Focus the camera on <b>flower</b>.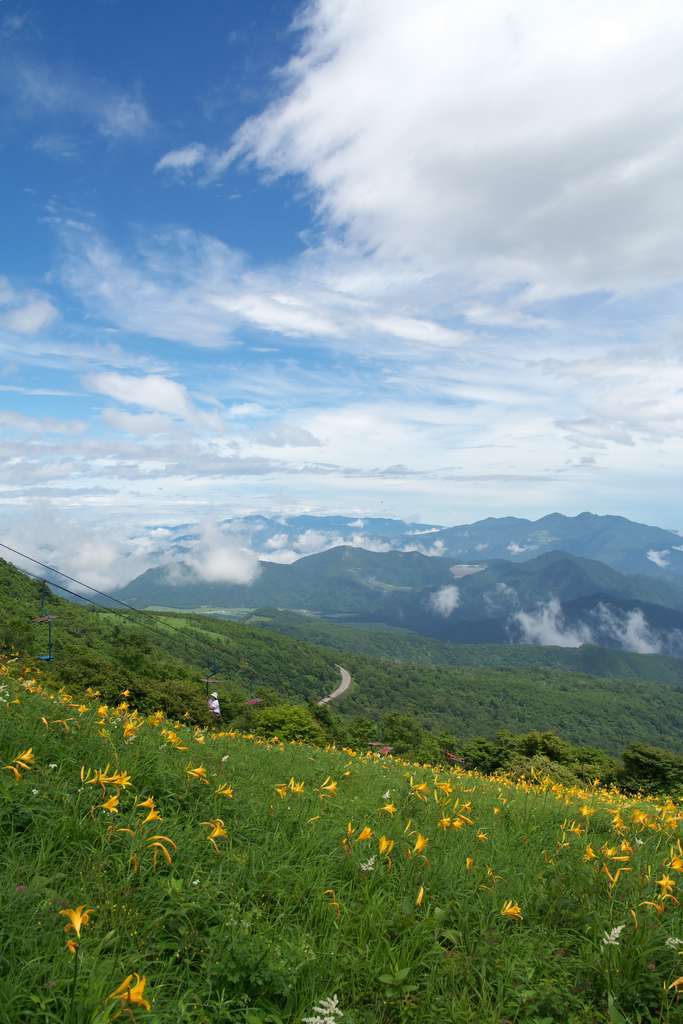
Focus region: BBox(459, 801, 474, 817).
